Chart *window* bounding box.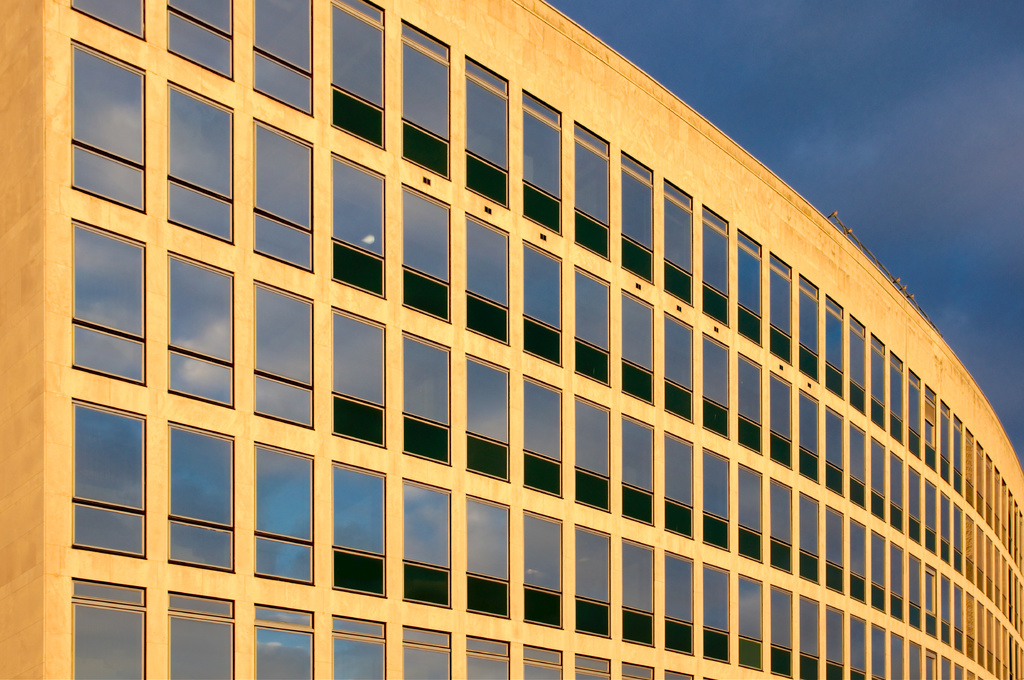
Charted: select_region(699, 329, 729, 441).
